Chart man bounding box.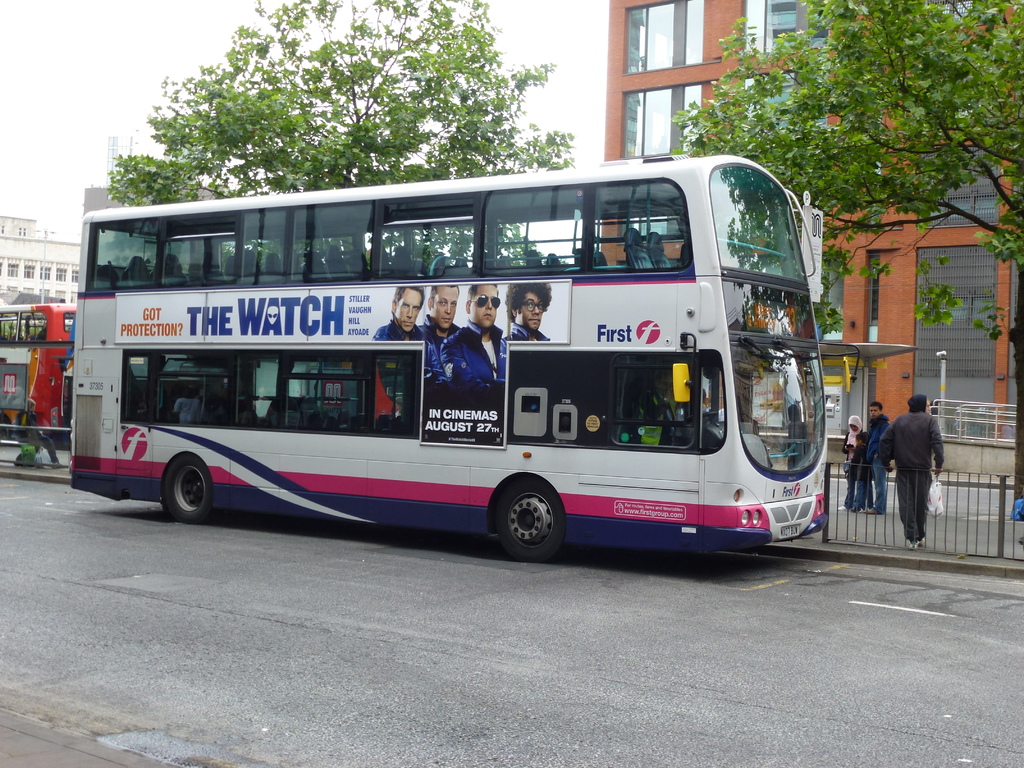
Charted: box(882, 408, 957, 548).
